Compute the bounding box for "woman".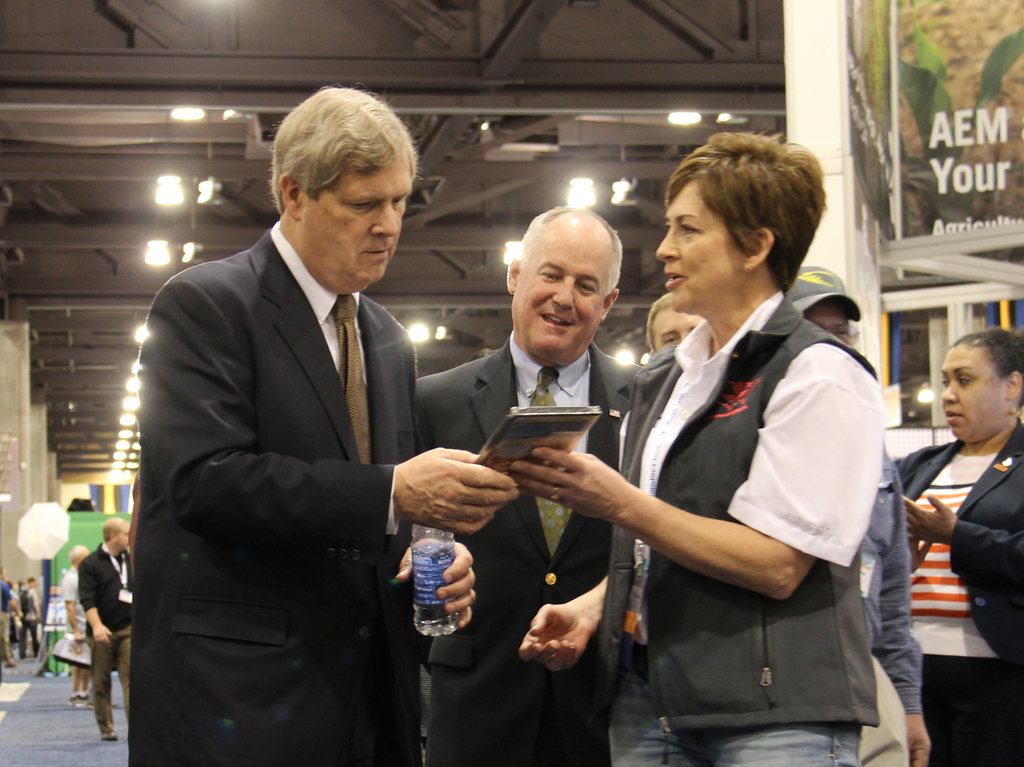
bbox=[595, 156, 874, 766].
